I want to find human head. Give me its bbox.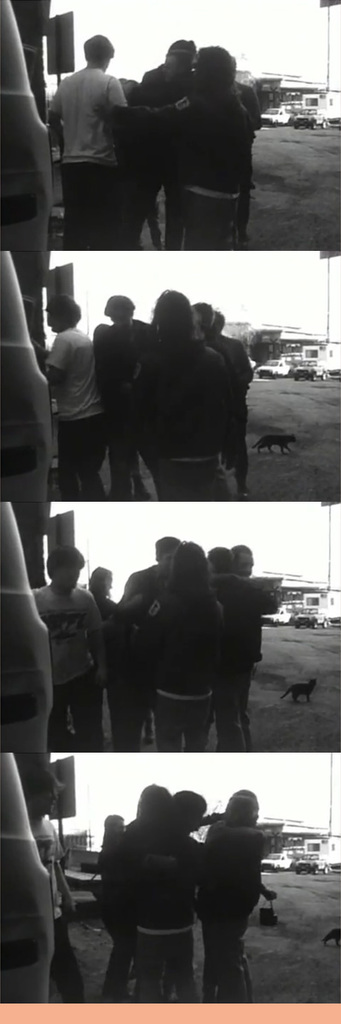
(173,792,203,835).
